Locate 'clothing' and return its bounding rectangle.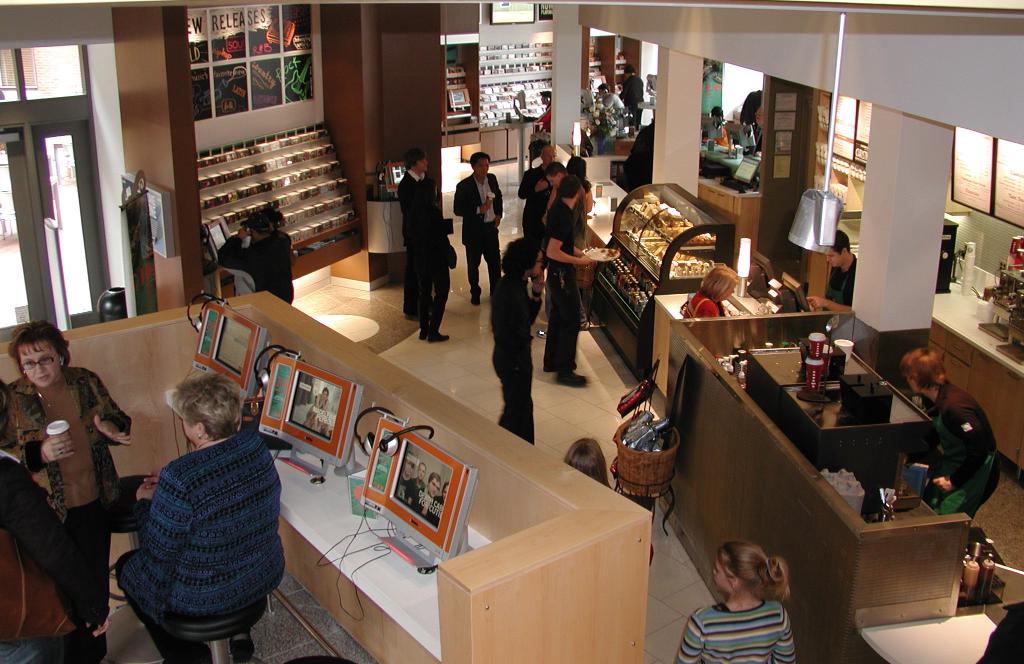
region(673, 596, 796, 663).
